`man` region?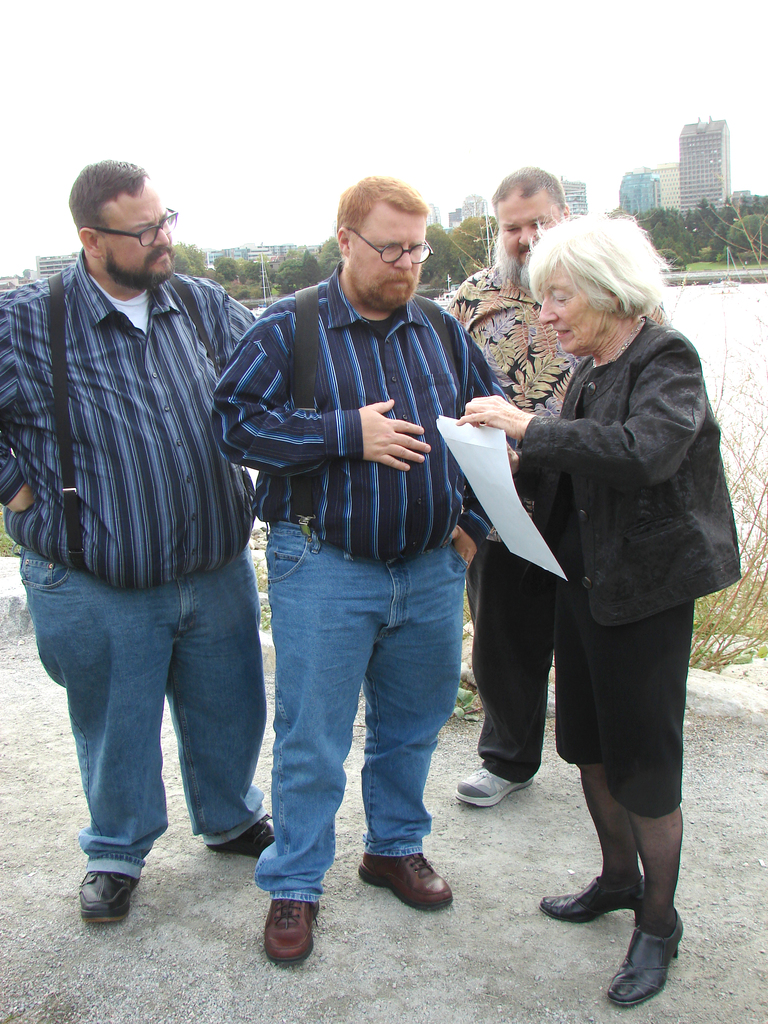
x1=5 y1=161 x2=299 y2=910
